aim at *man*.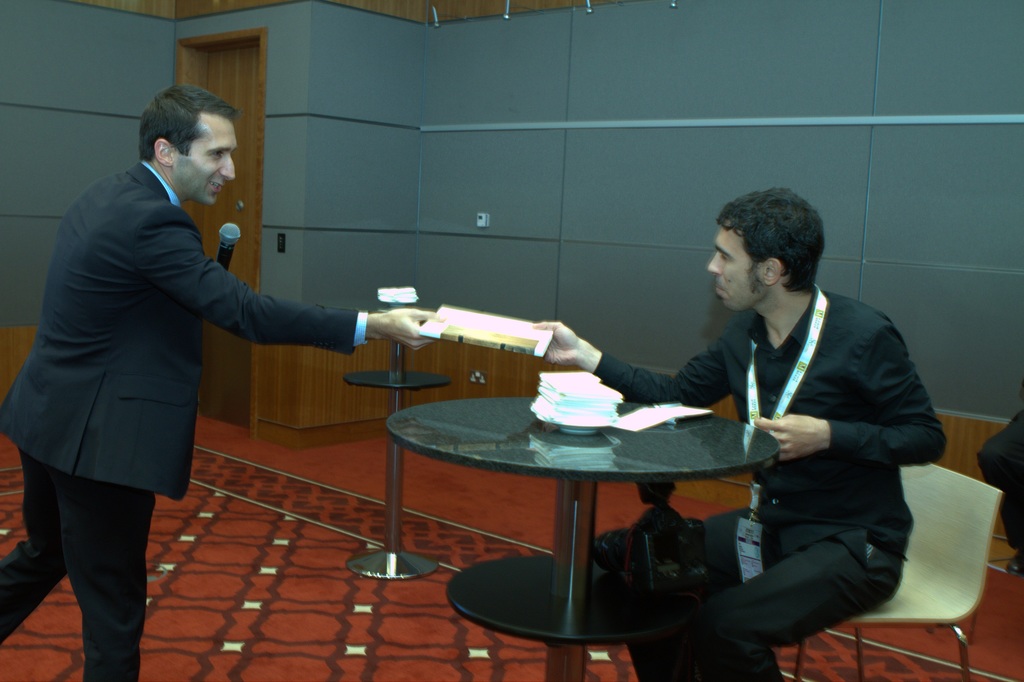
Aimed at box=[676, 193, 940, 649].
